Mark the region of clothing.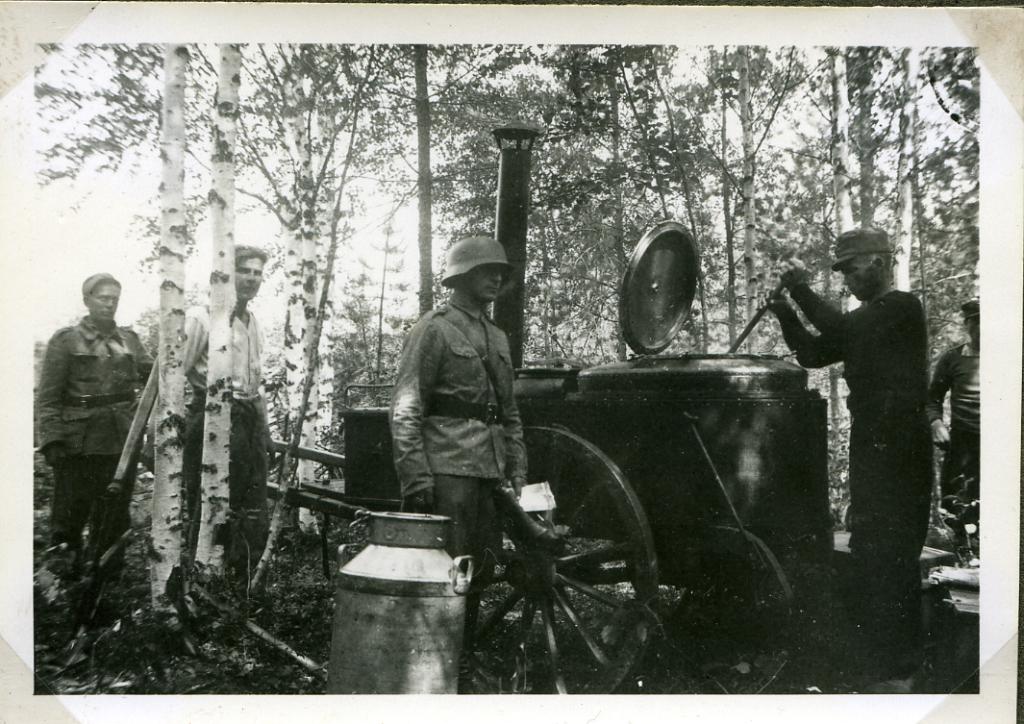
Region: (34, 280, 158, 562).
